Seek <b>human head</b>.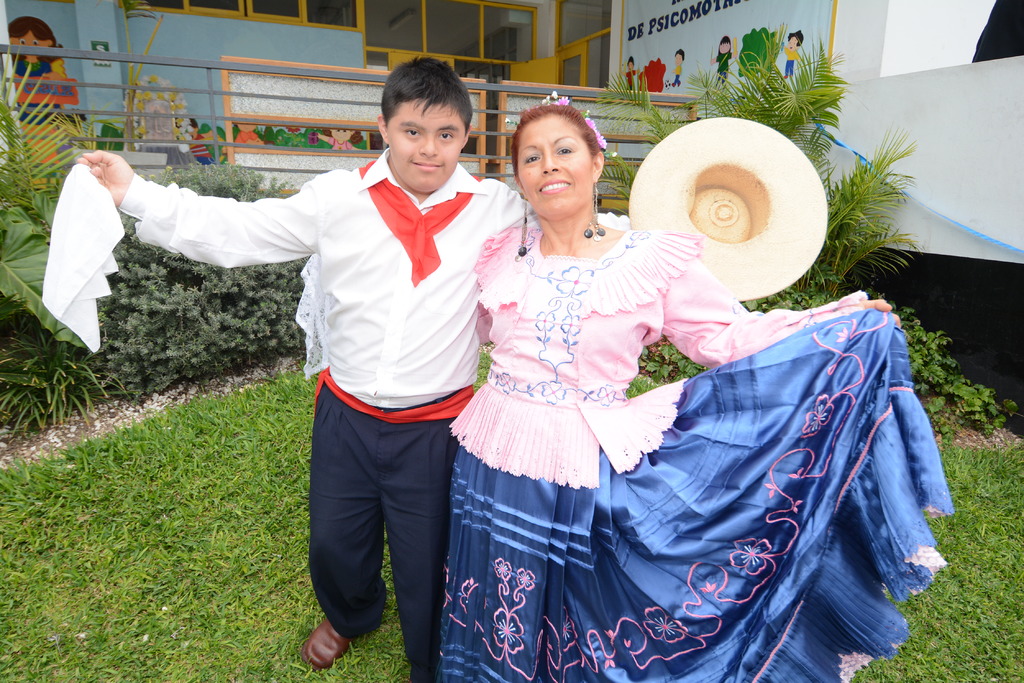
500, 89, 608, 220.
